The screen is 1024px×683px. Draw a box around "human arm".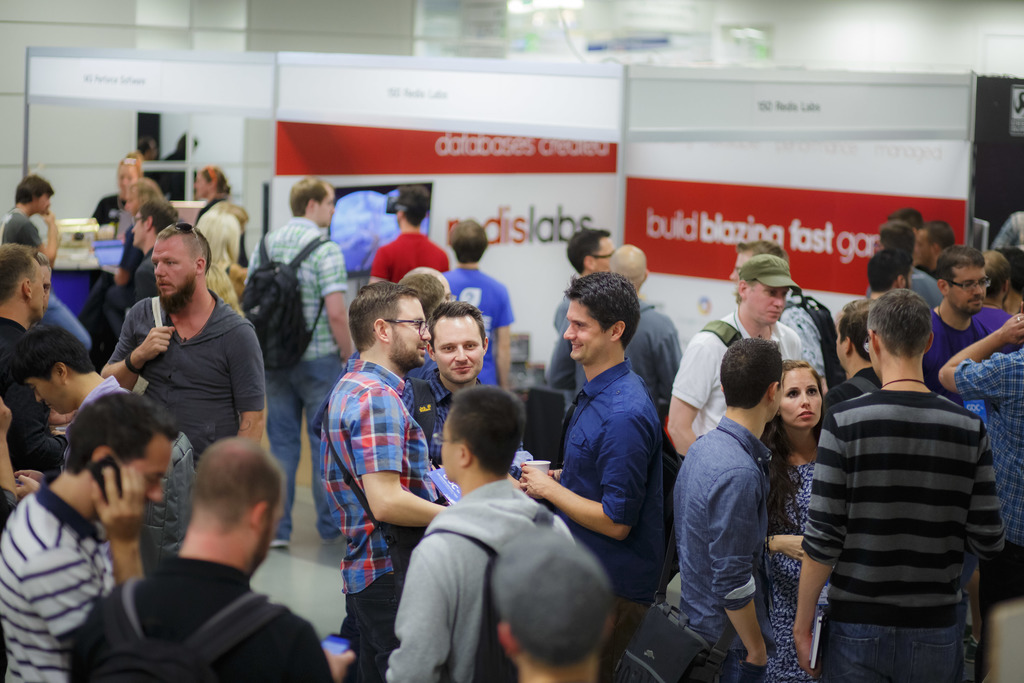
668, 331, 721, 454.
